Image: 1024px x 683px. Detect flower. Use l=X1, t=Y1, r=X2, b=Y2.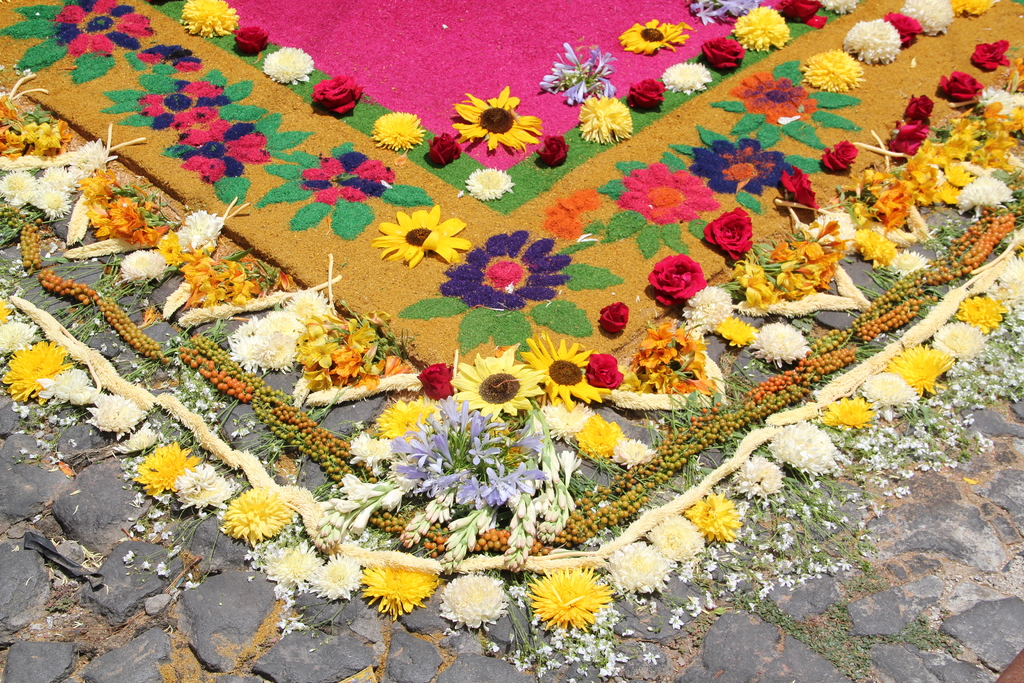
l=540, t=42, r=617, b=105.
